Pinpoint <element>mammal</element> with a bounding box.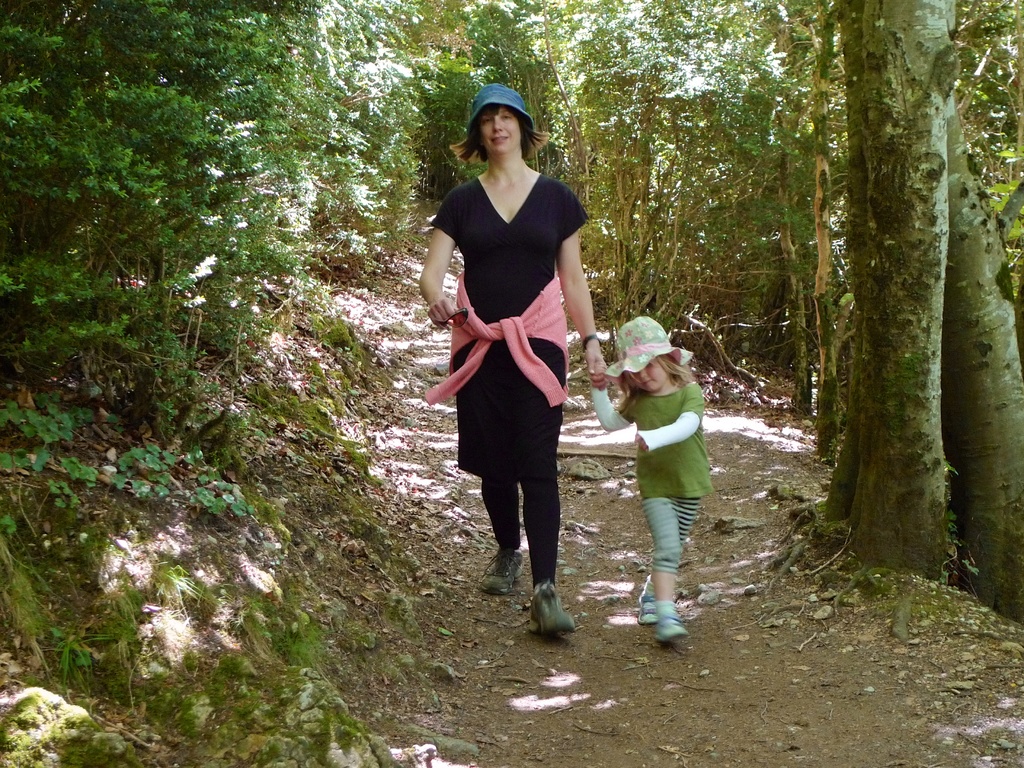
<box>591,311,708,644</box>.
